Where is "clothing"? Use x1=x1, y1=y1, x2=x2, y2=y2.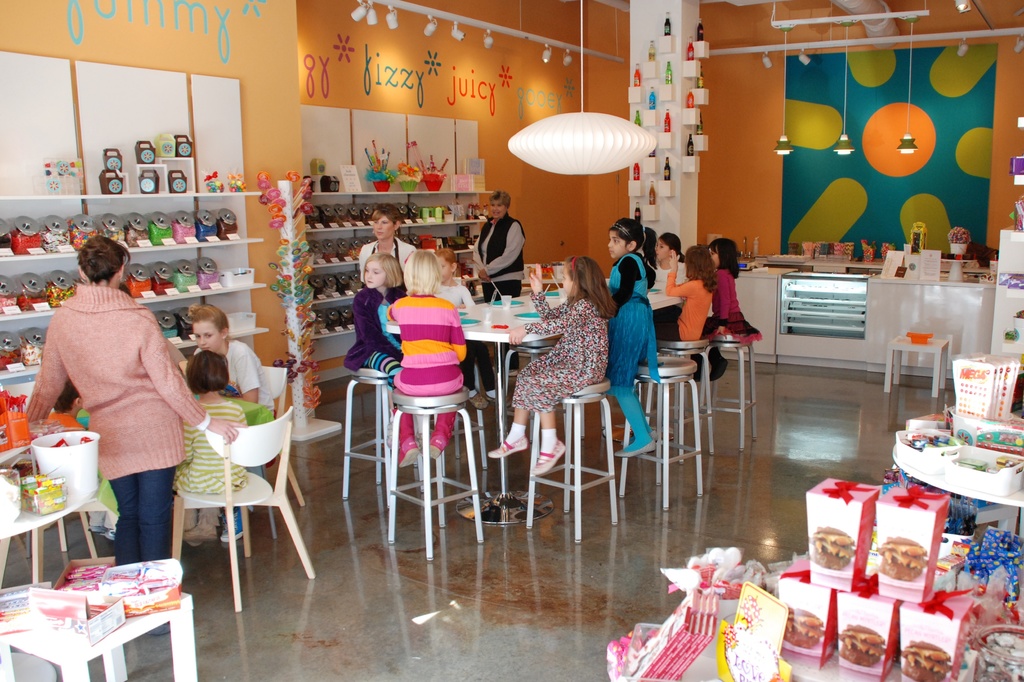
x1=200, y1=342, x2=271, y2=421.
